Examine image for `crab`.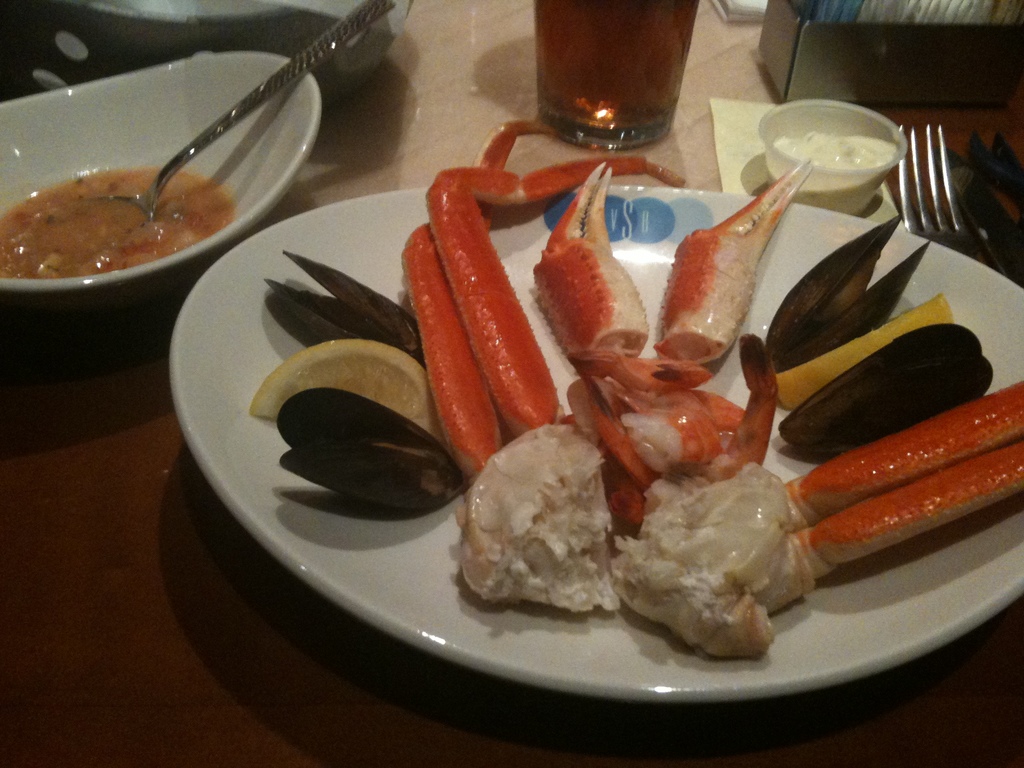
Examination result: BBox(400, 109, 1023, 653).
